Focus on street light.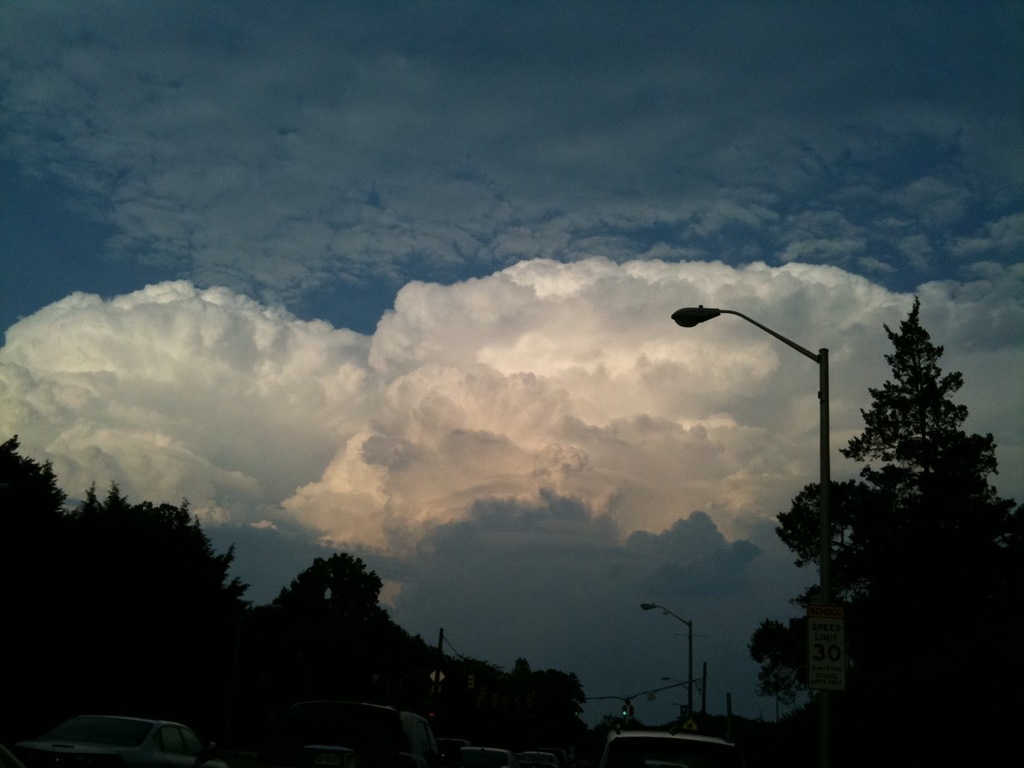
Focused at 632 598 700 714.
